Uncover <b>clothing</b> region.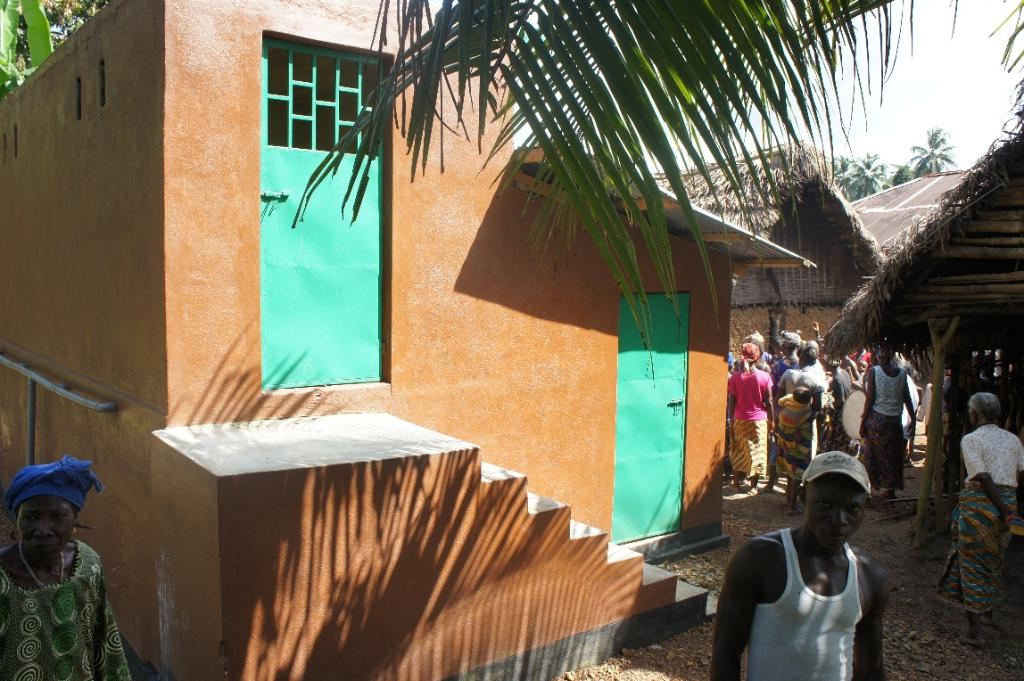
Uncovered: detection(772, 368, 827, 477).
